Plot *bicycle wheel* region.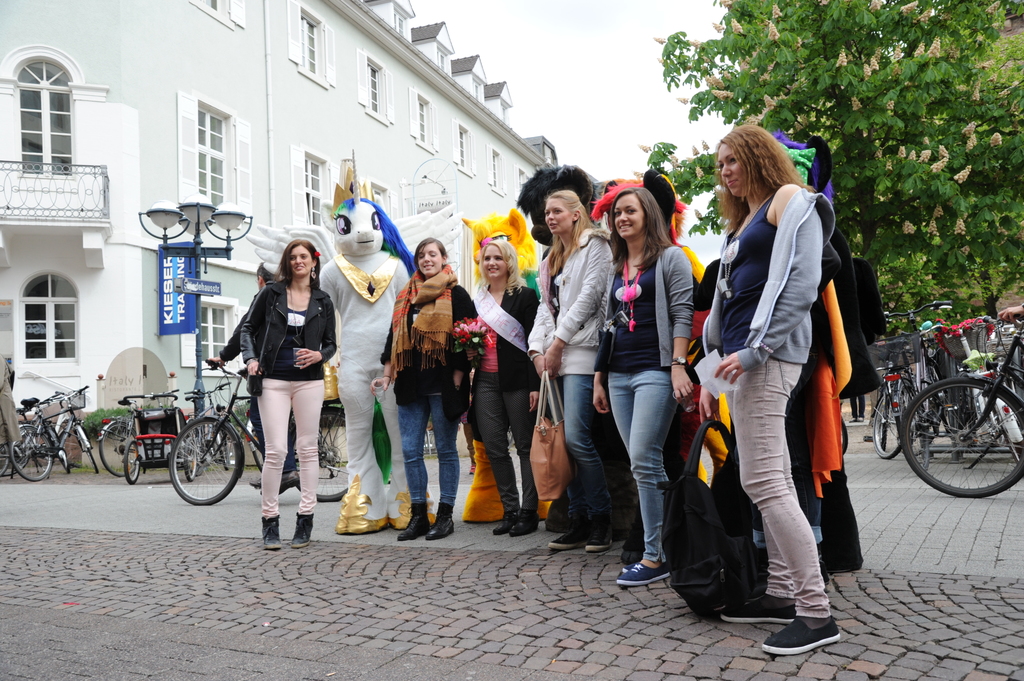
Plotted at [left=56, top=433, right=73, bottom=486].
